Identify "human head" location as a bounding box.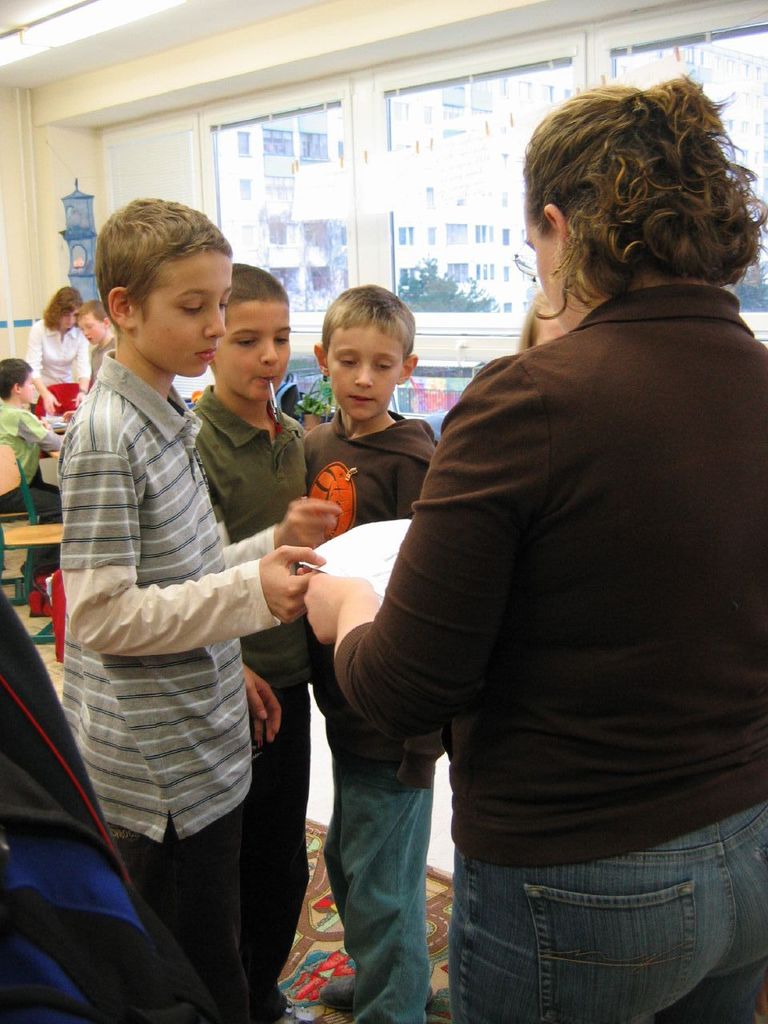
(517,82,762,336).
